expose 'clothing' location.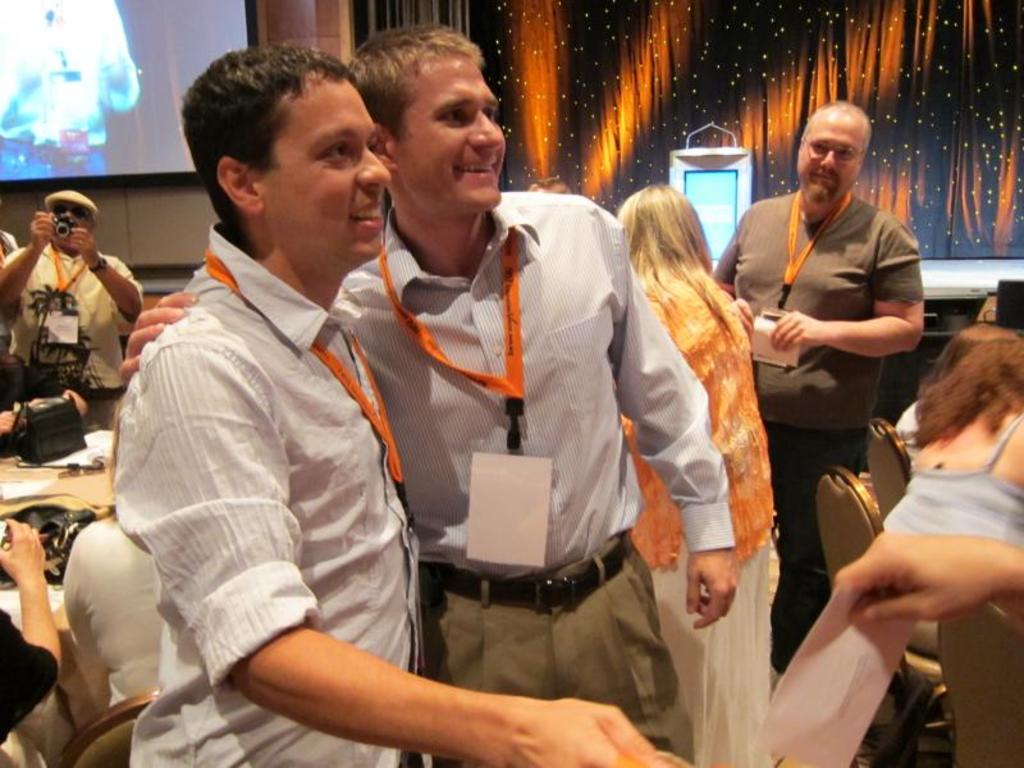
Exposed at Rect(115, 210, 435, 767).
